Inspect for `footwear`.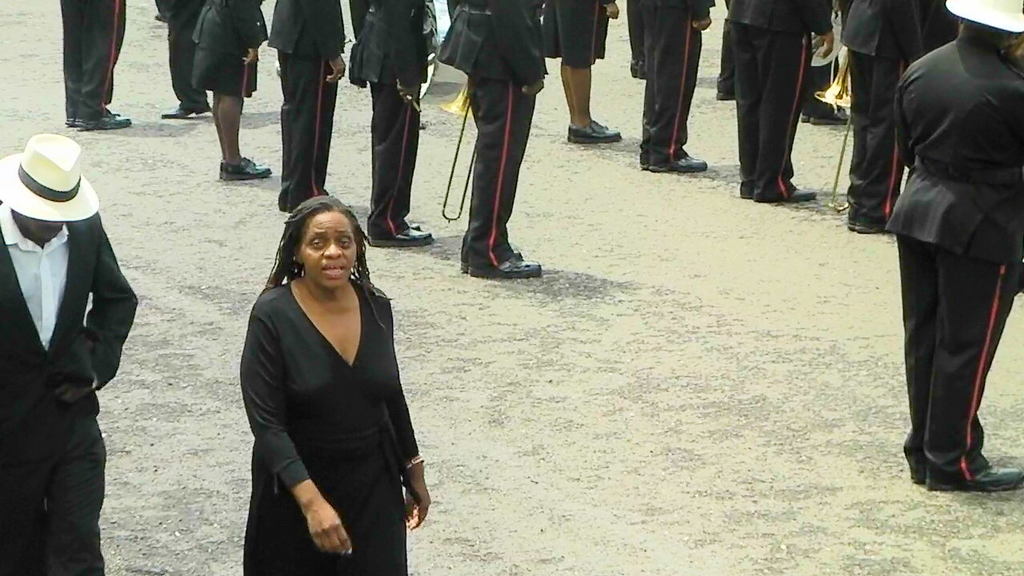
Inspection: 572:116:622:142.
